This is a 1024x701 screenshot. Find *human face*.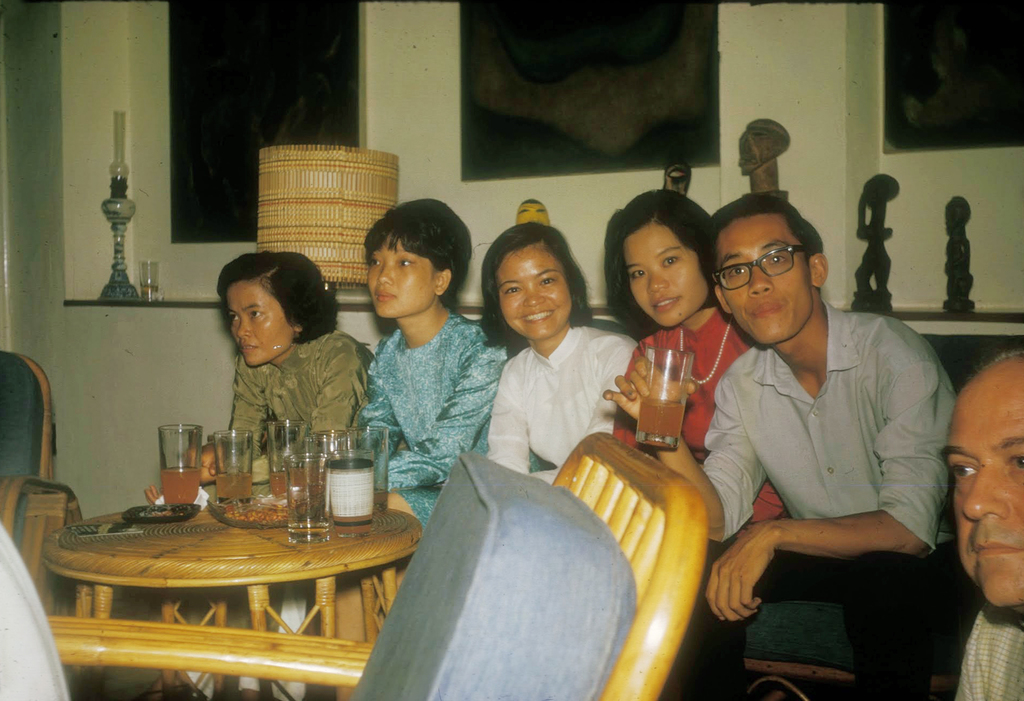
Bounding box: <region>223, 280, 298, 366</region>.
